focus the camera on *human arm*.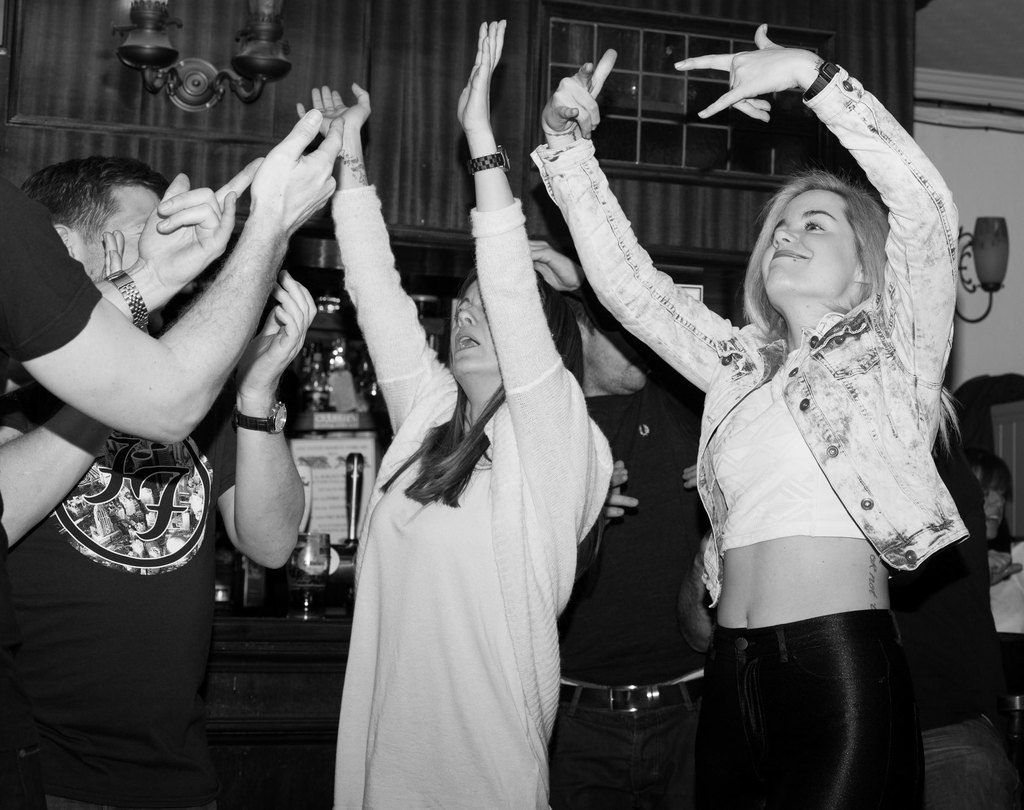
Focus region: {"x1": 676, "y1": 23, "x2": 962, "y2": 383}.
